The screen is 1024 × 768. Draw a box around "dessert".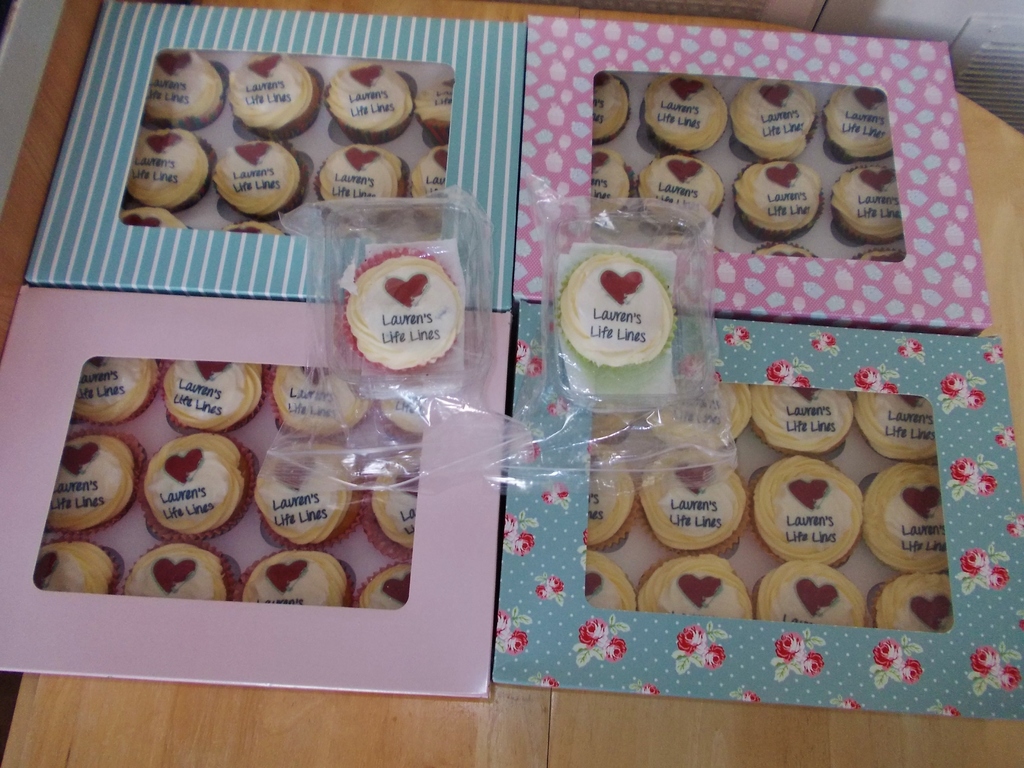
{"left": 200, "top": 141, "right": 300, "bottom": 223}.
